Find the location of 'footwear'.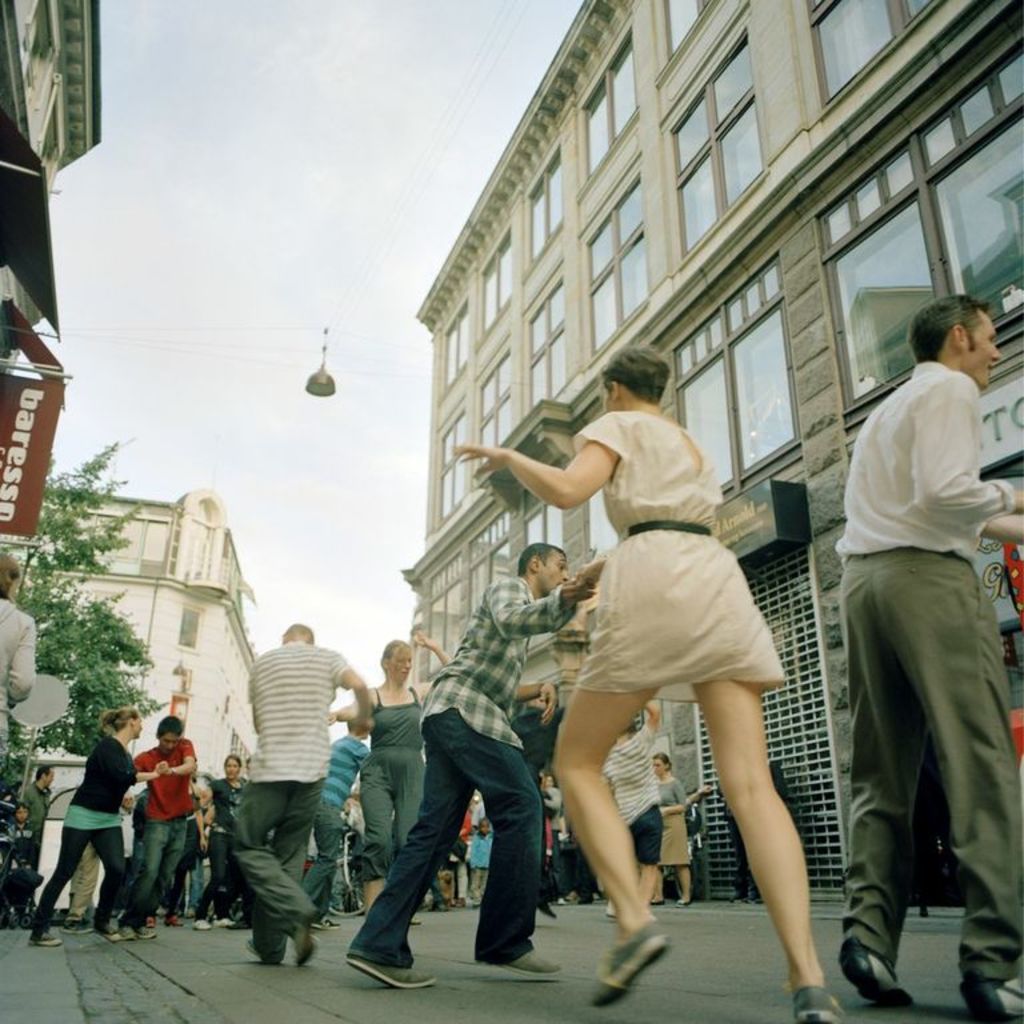
Location: bbox(344, 949, 433, 997).
